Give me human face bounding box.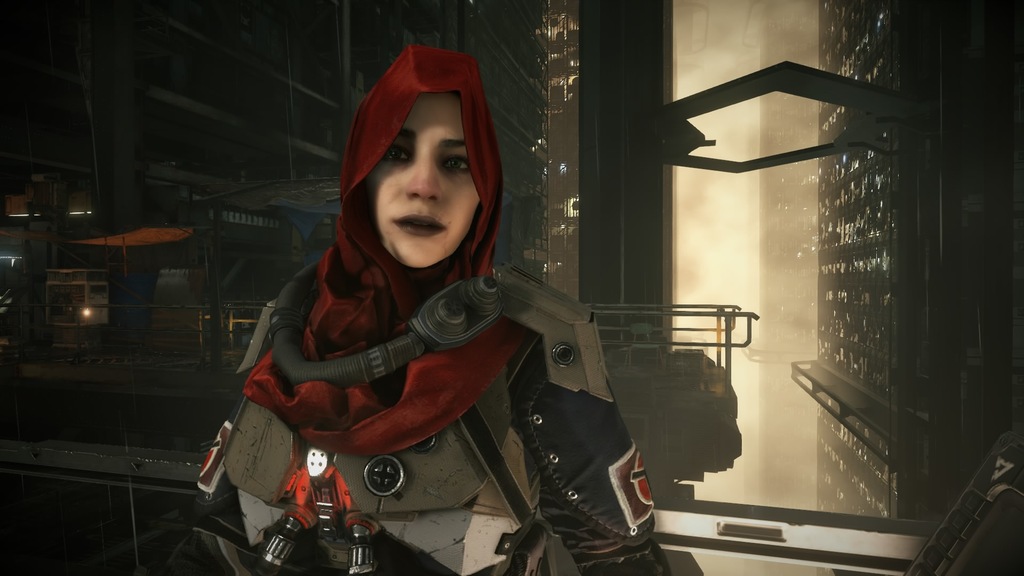
l=351, t=86, r=484, b=275.
